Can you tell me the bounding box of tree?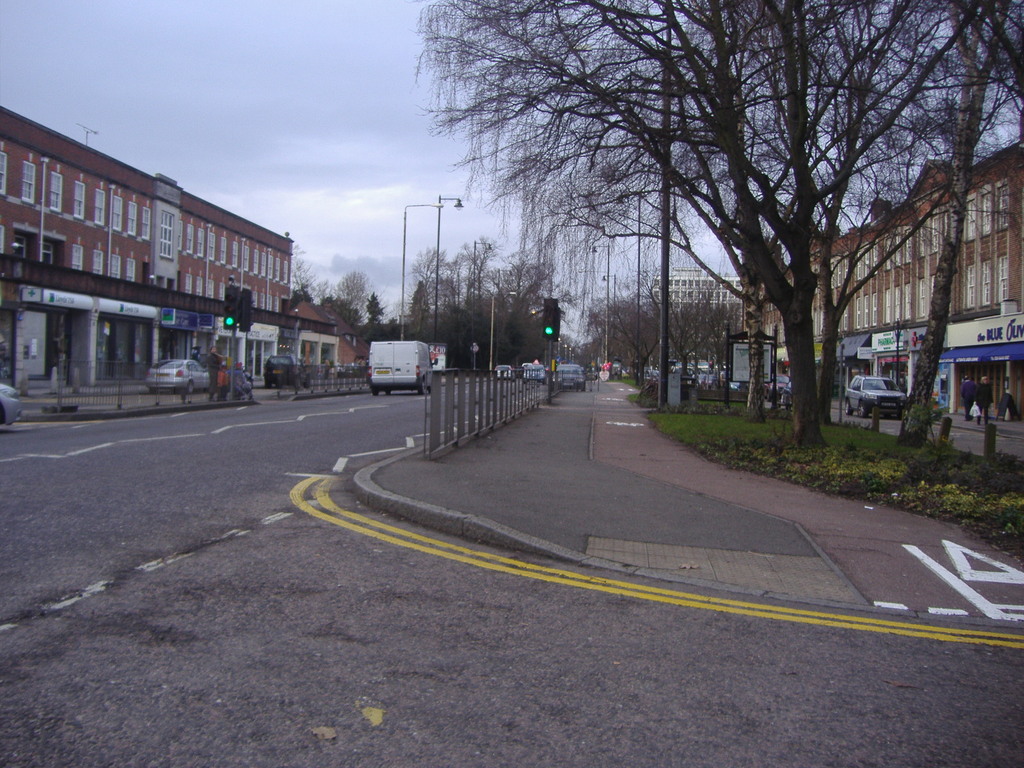
box=[552, 0, 988, 447].
